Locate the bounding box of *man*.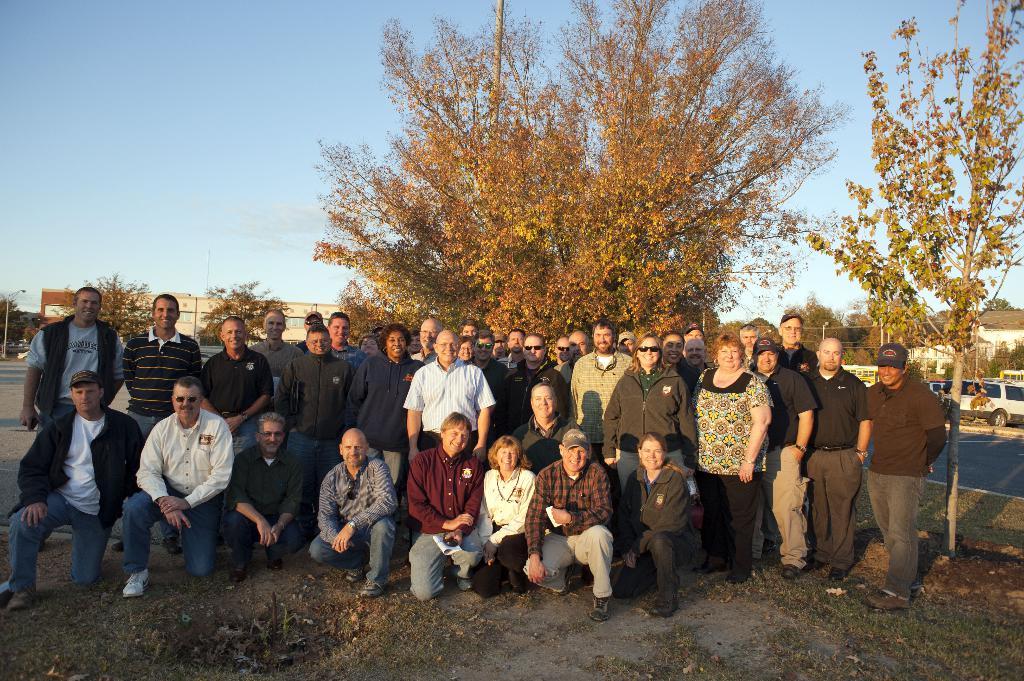
Bounding box: BBox(524, 426, 615, 621).
